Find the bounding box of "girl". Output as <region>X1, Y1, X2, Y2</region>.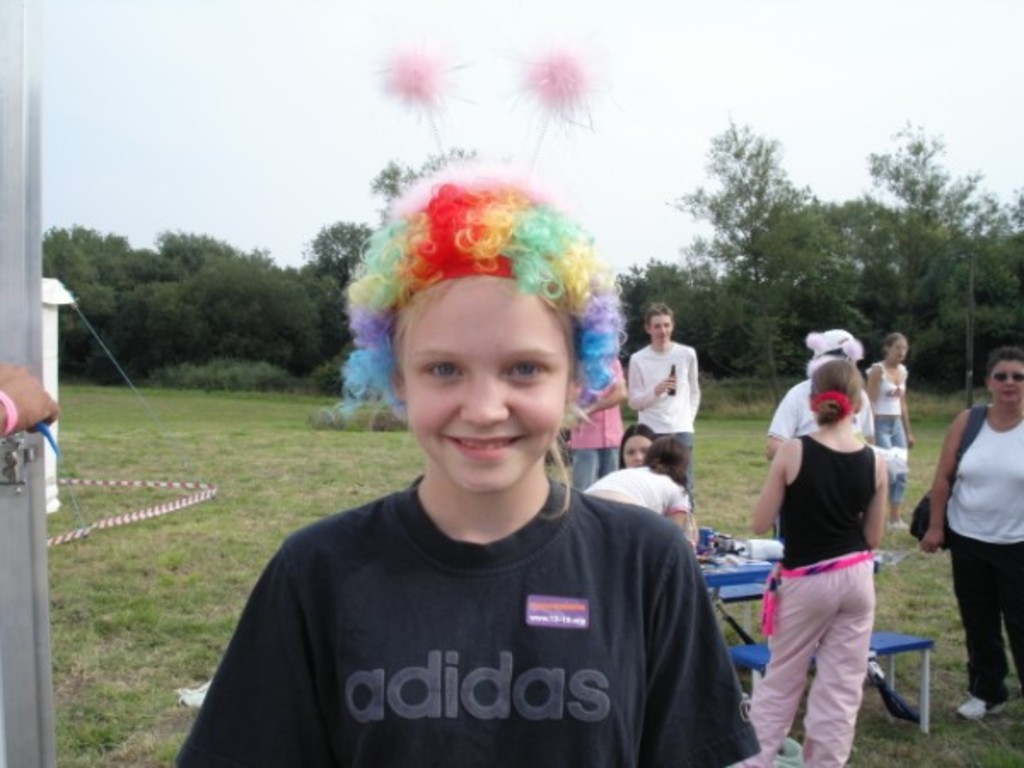
<region>930, 348, 1022, 708</region>.
